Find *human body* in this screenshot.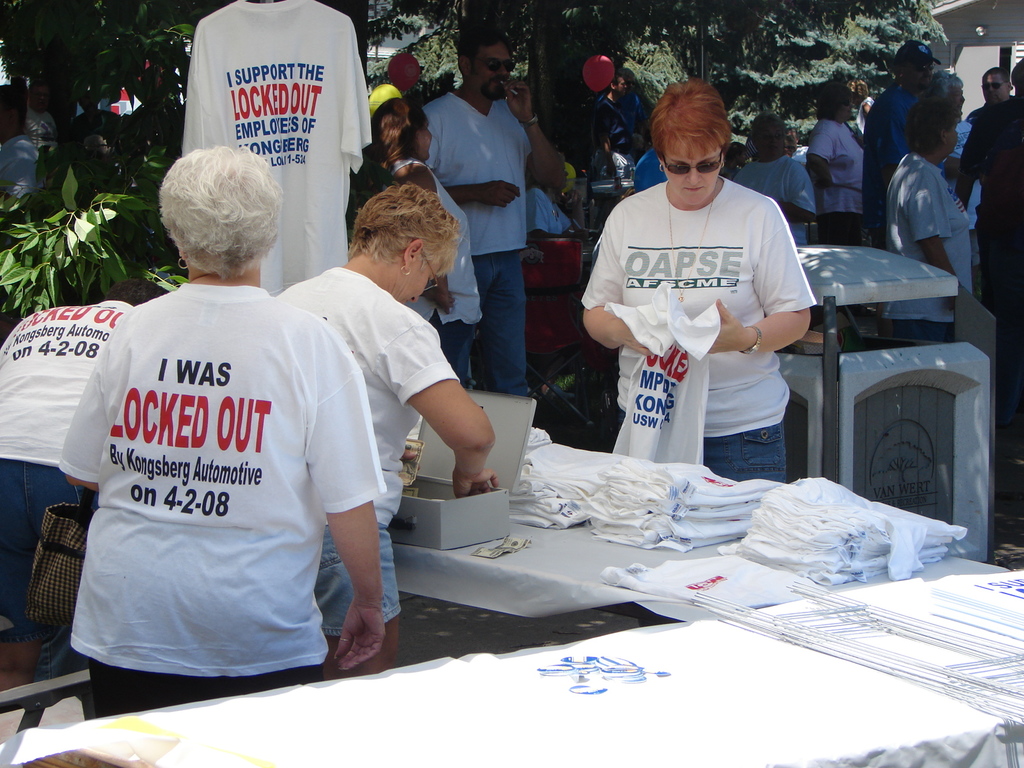
The bounding box for *human body* is [315, 259, 500, 675].
